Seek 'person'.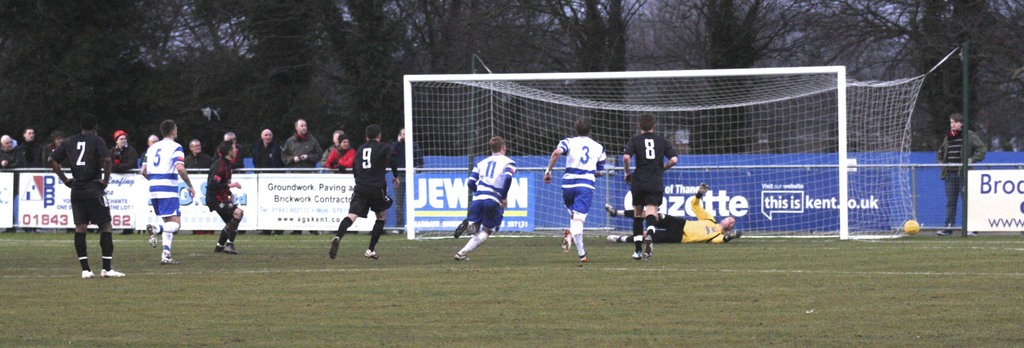
(left=44, top=110, right=120, bottom=280).
